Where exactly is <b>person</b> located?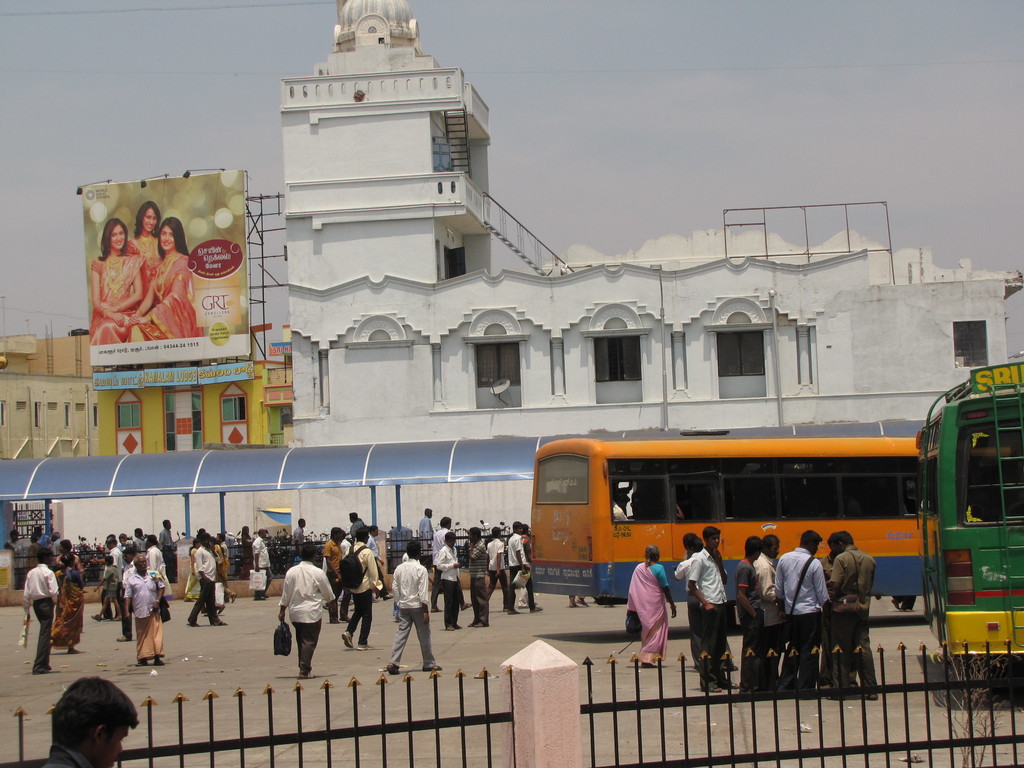
Its bounding box is x1=12, y1=557, x2=80, y2=678.
